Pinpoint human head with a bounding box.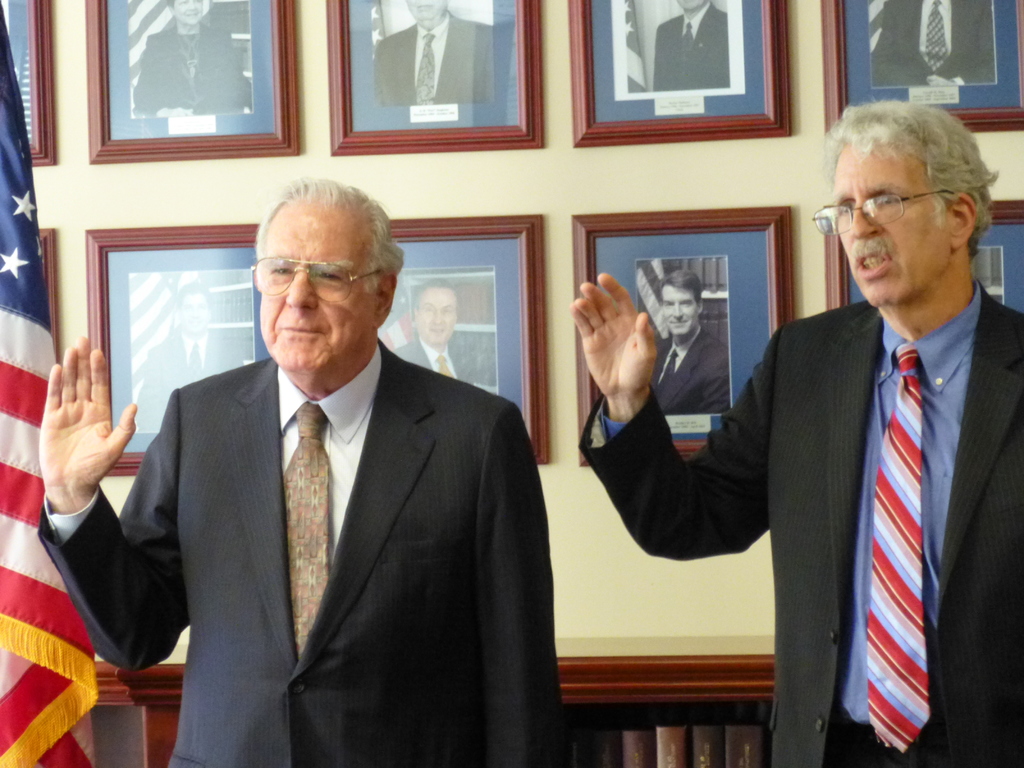
{"x1": 402, "y1": 0, "x2": 449, "y2": 24}.
